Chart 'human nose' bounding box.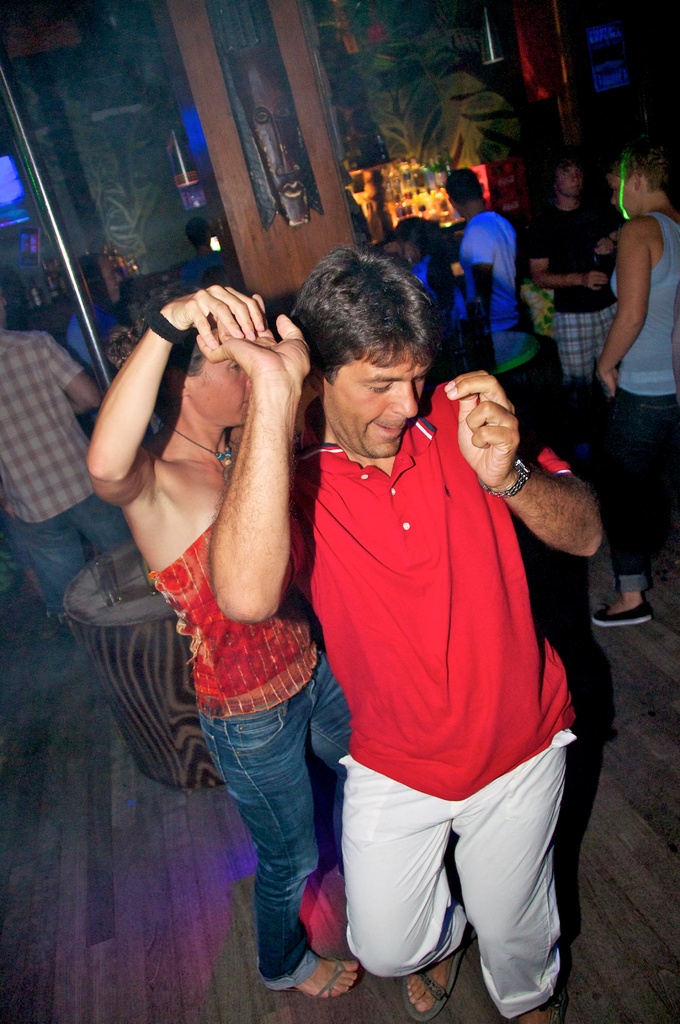
Charted: rect(390, 386, 418, 421).
